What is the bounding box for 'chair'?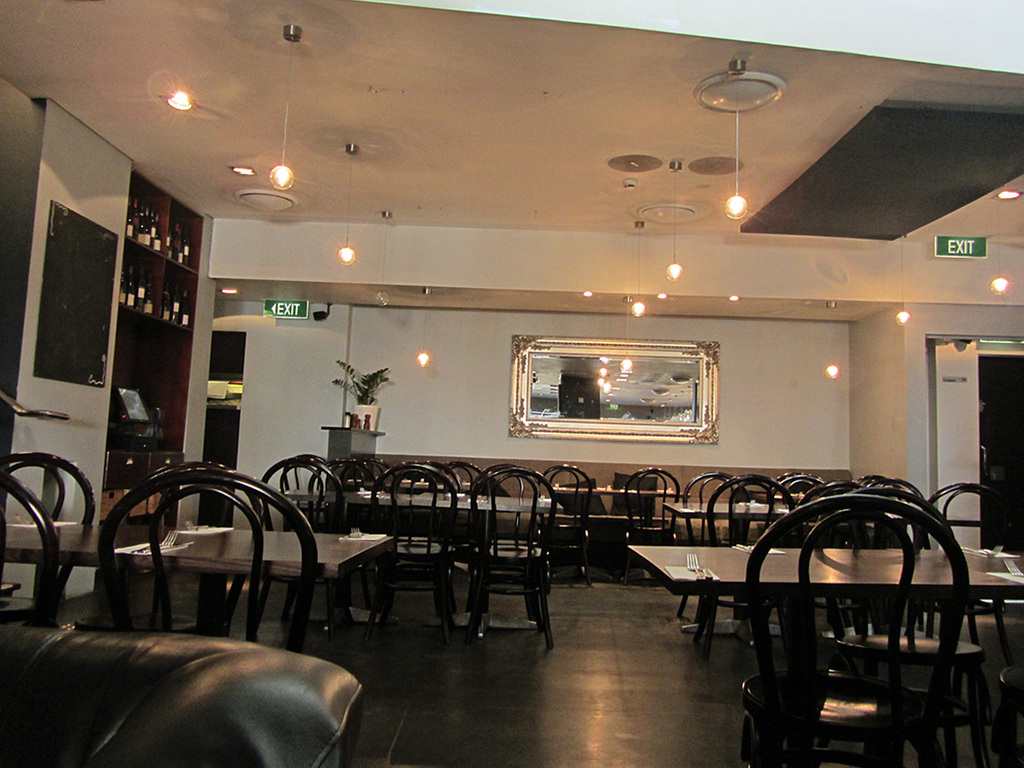
[left=0, top=468, right=59, bottom=625].
